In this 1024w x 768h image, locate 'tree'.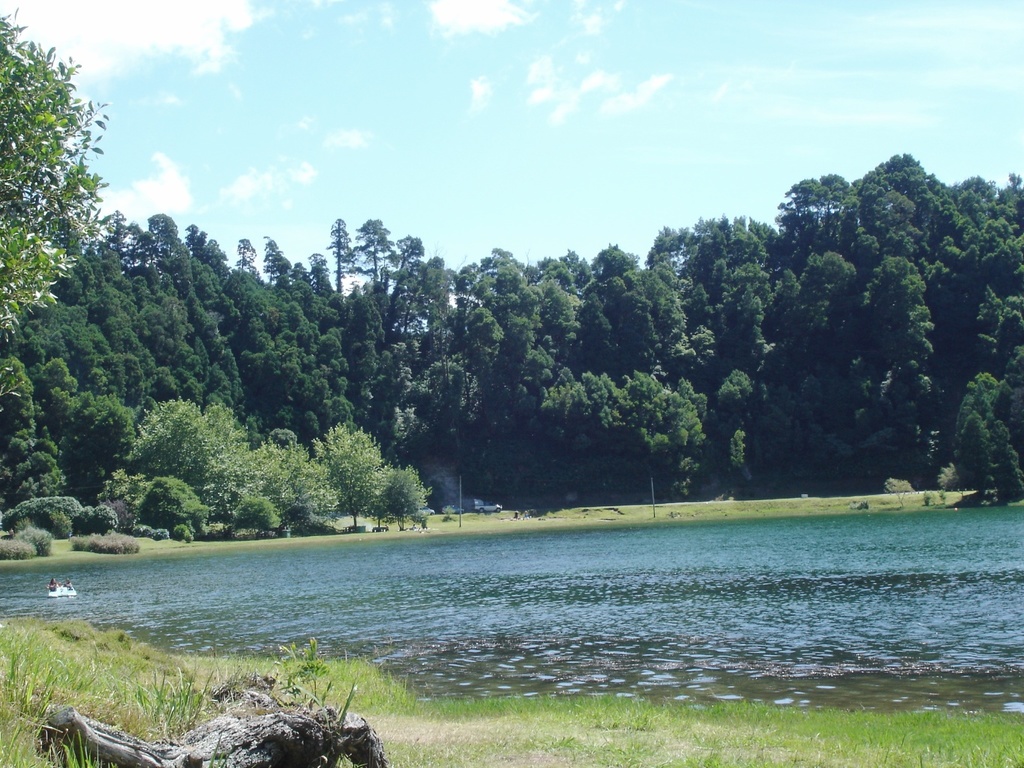
Bounding box: [left=0, top=7, right=116, bottom=356].
